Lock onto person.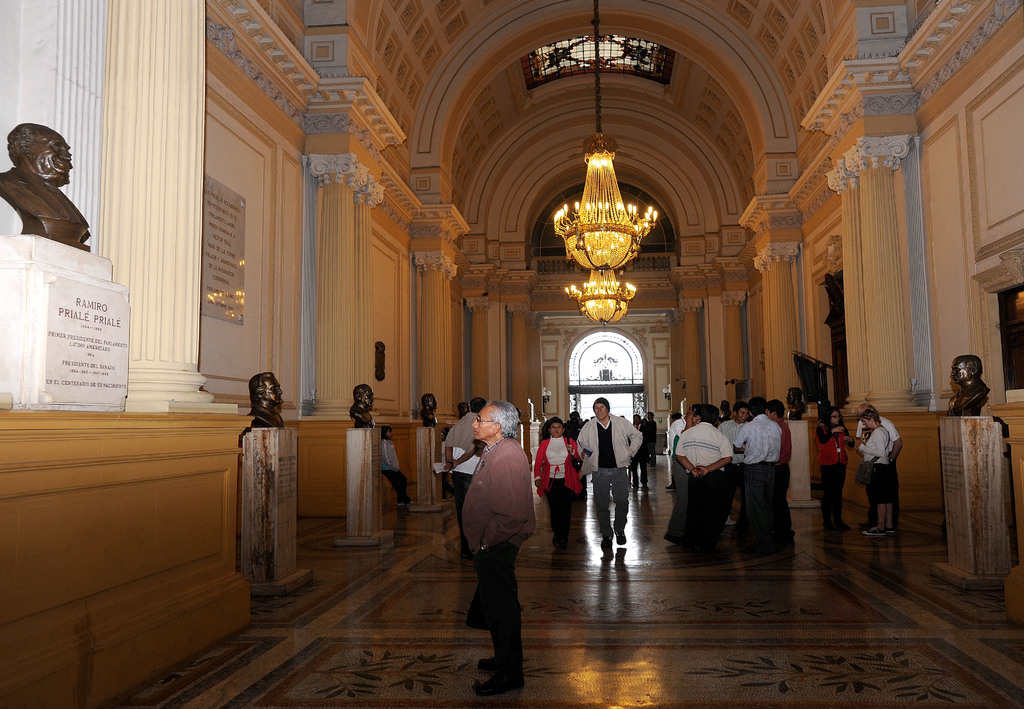
Locked: region(637, 415, 657, 466).
